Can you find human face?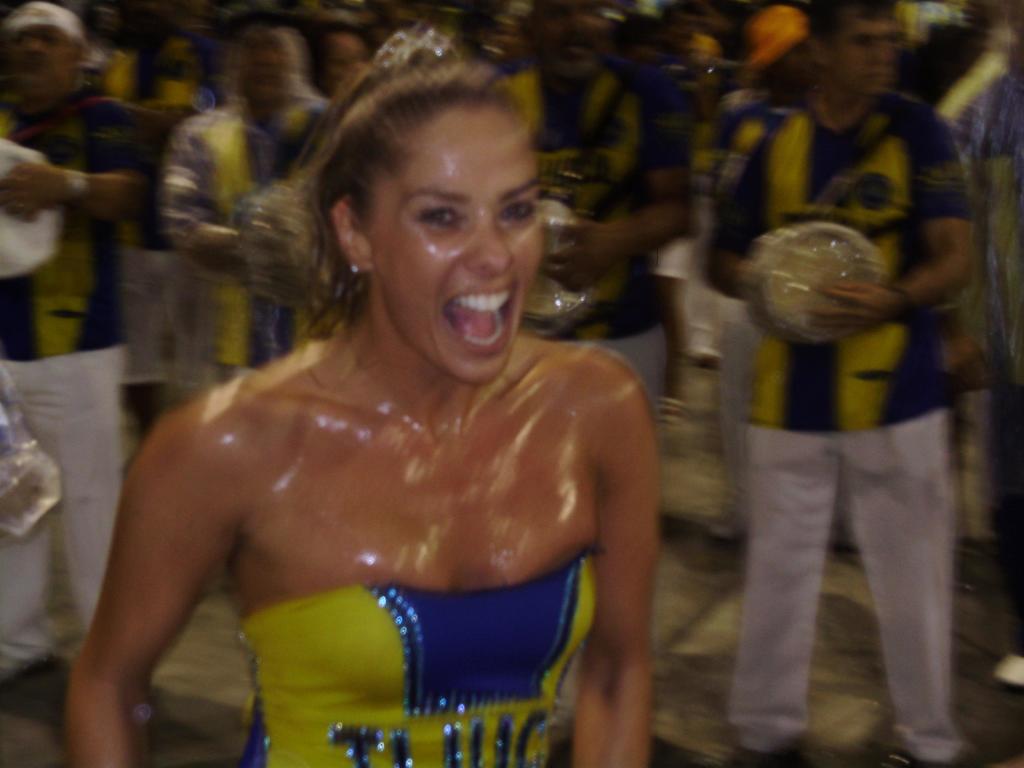
Yes, bounding box: (833,15,904,93).
